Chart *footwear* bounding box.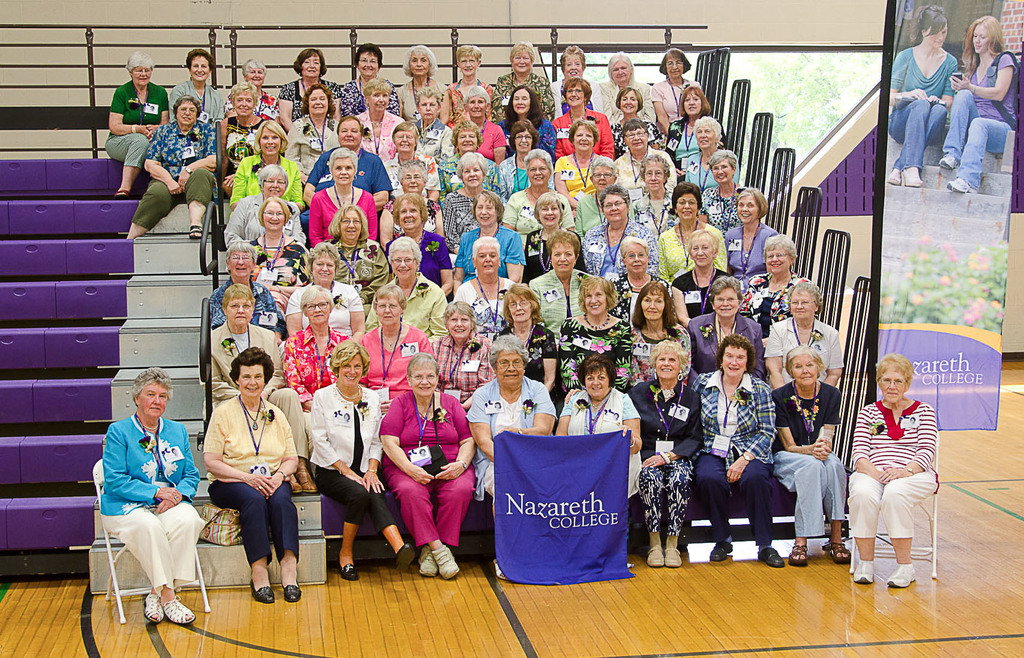
Charted: l=643, t=546, r=664, b=567.
